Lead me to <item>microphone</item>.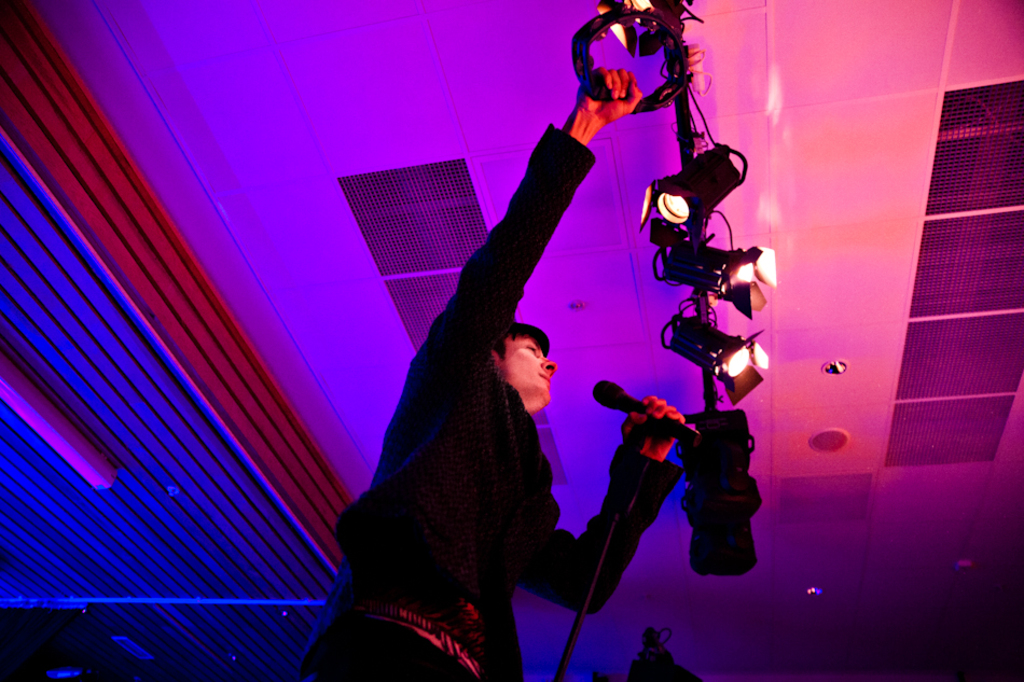
Lead to 581 373 695 451.
